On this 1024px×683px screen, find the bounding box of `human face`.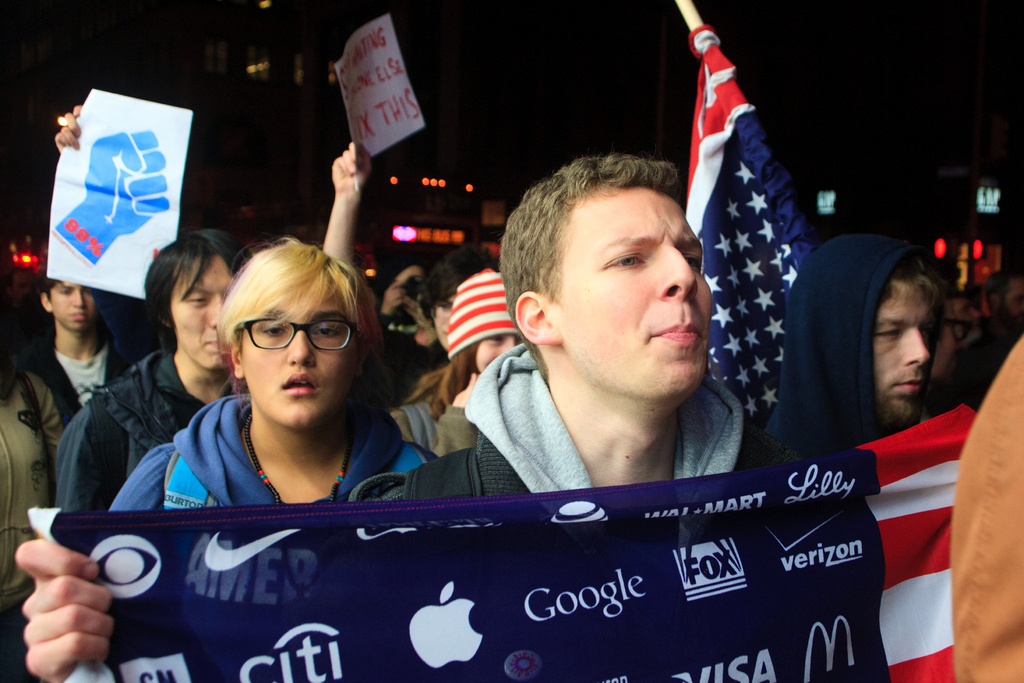
Bounding box: <region>433, 295, 454, 344</region>.
